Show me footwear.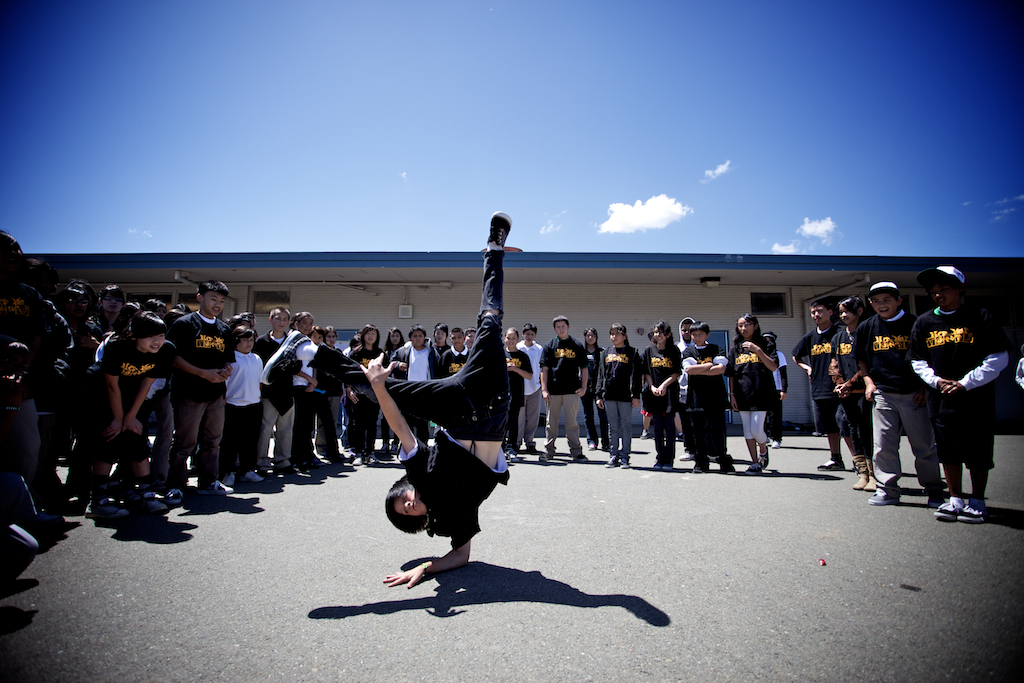
footwear is here: BBox(747, 465, 756, 474).
